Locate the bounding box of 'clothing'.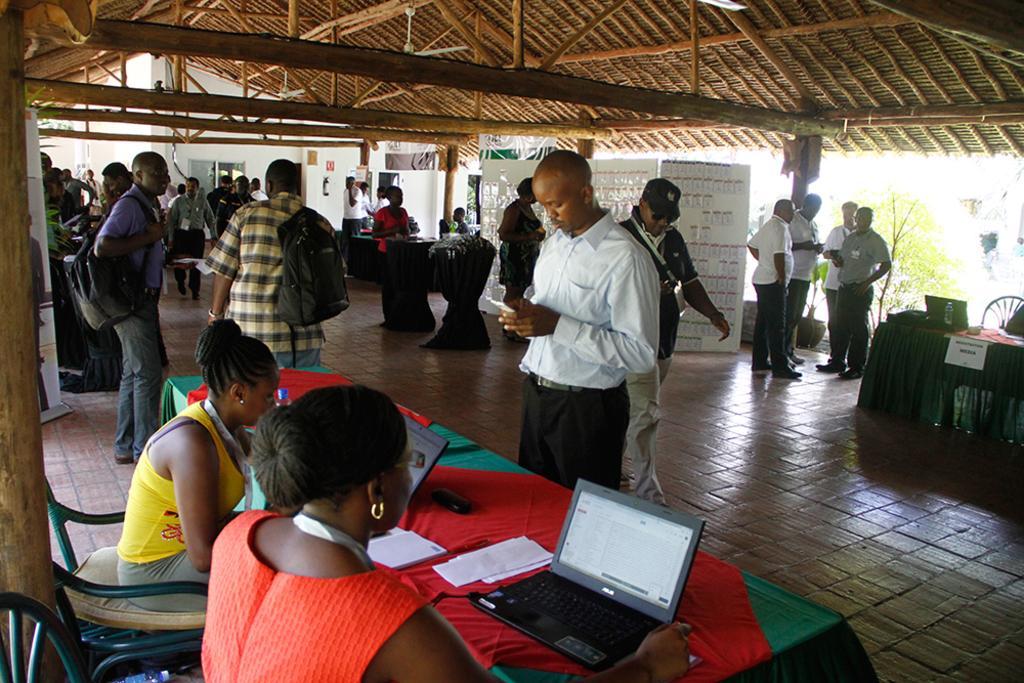
Bounding box: box(170, 193, 216, 299).
